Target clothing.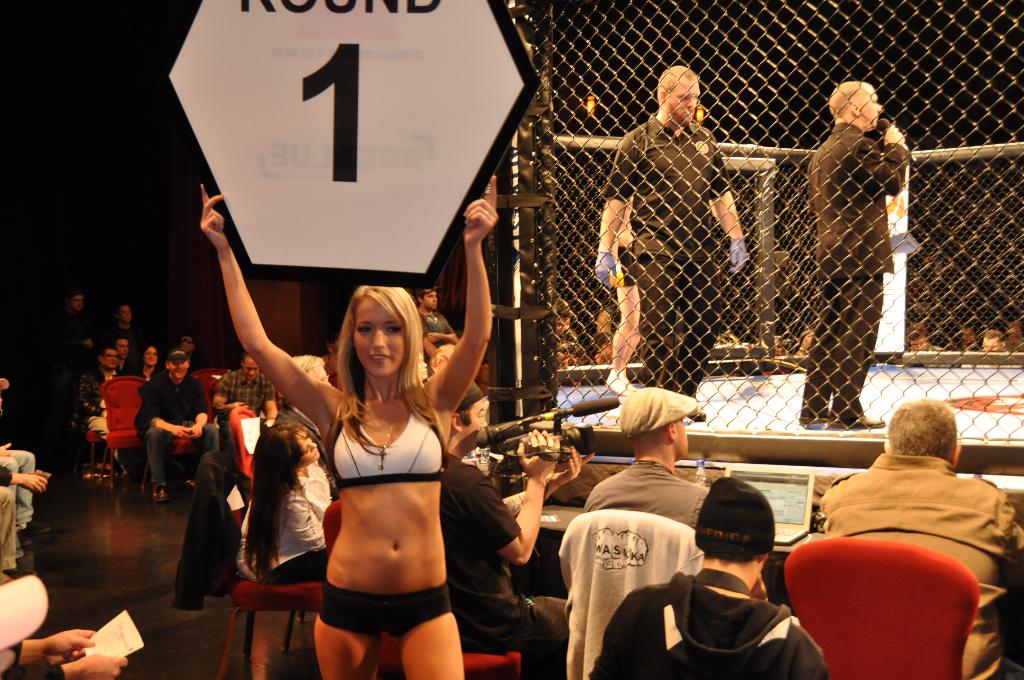
Target region: crop(435, 432, 583, 679).
